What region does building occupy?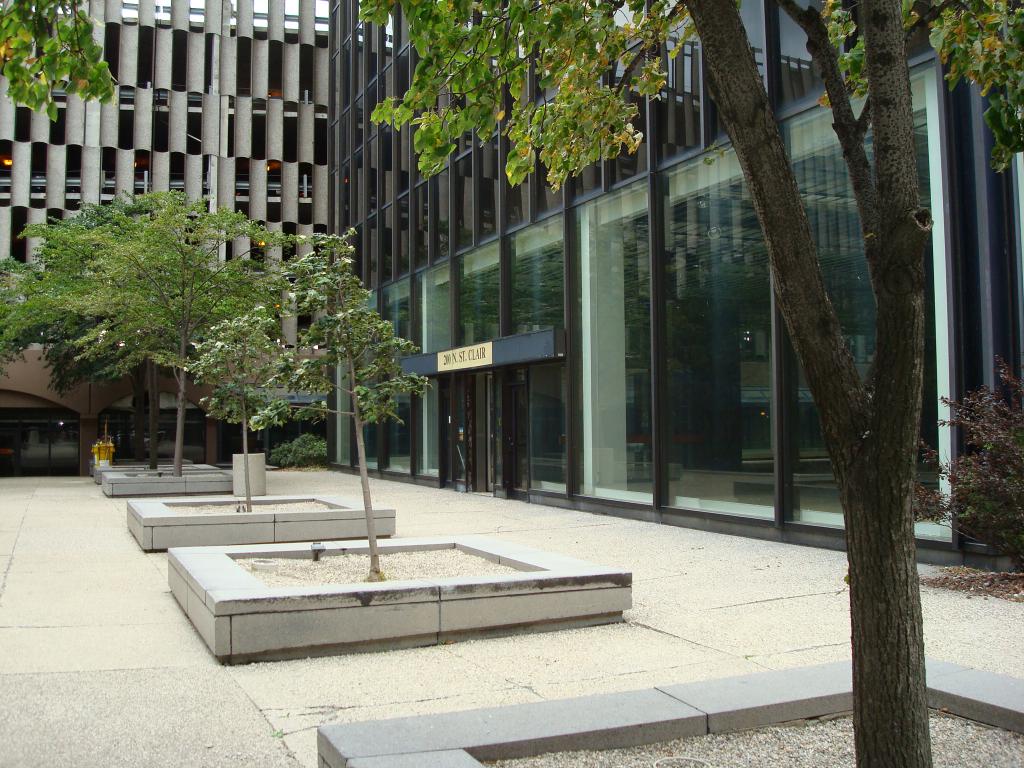
{"left": 325, "top": 0, "right": 1023, "bottom": 575}.
